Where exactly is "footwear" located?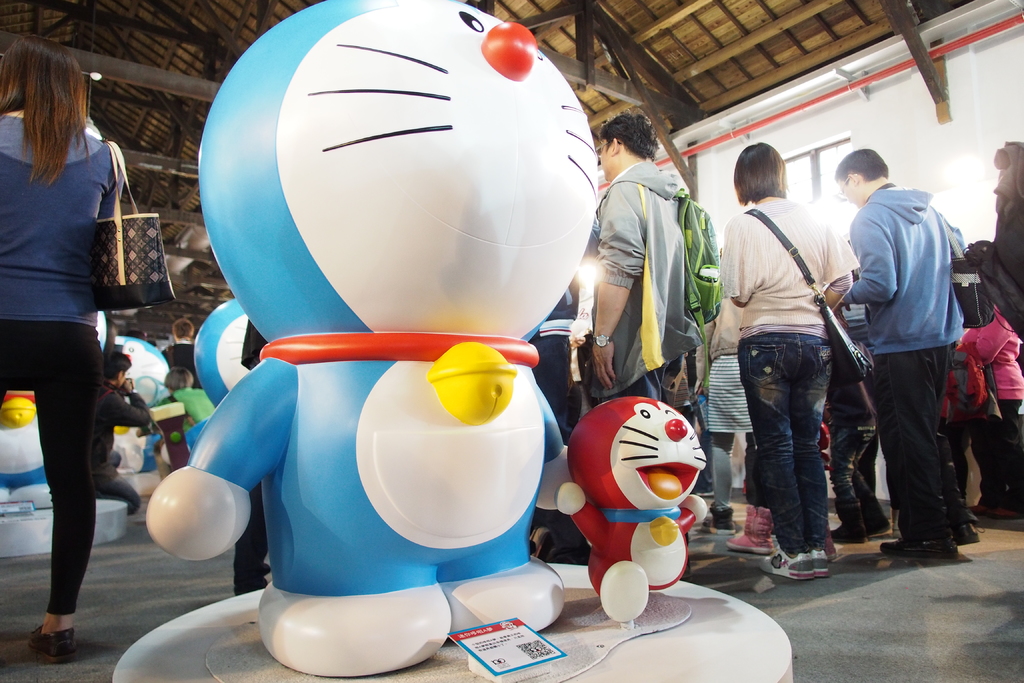
Its bounding box is bbox=(27, 620, 73, 666).
